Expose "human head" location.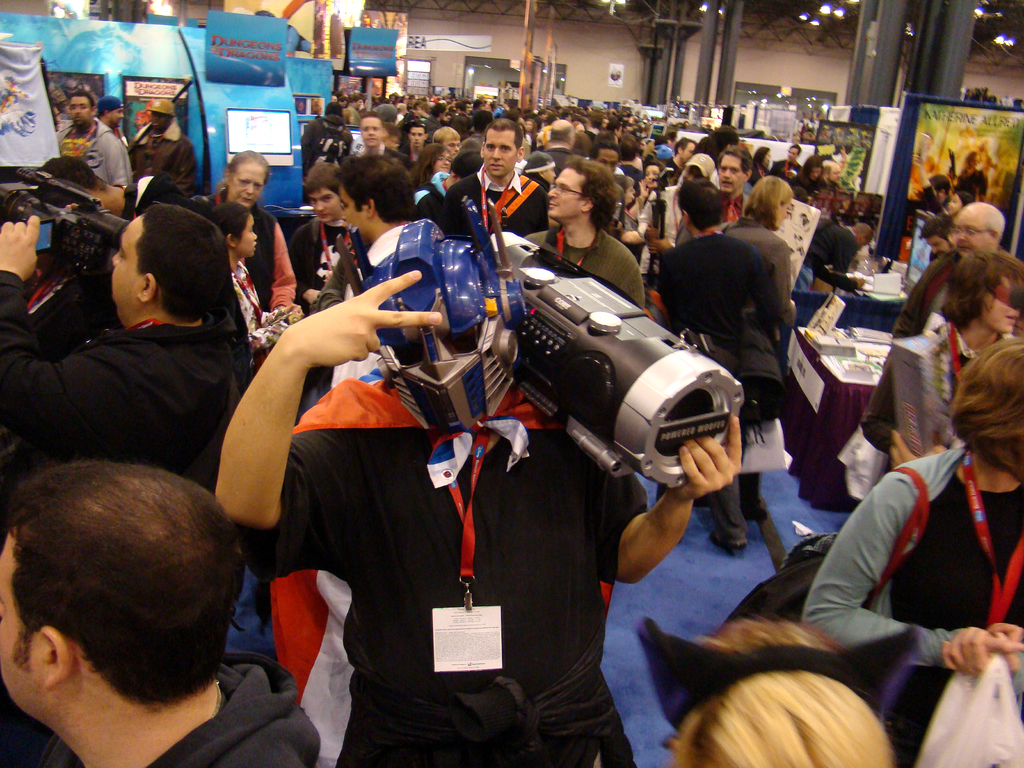
Exposed at 948 341 1023 480.
